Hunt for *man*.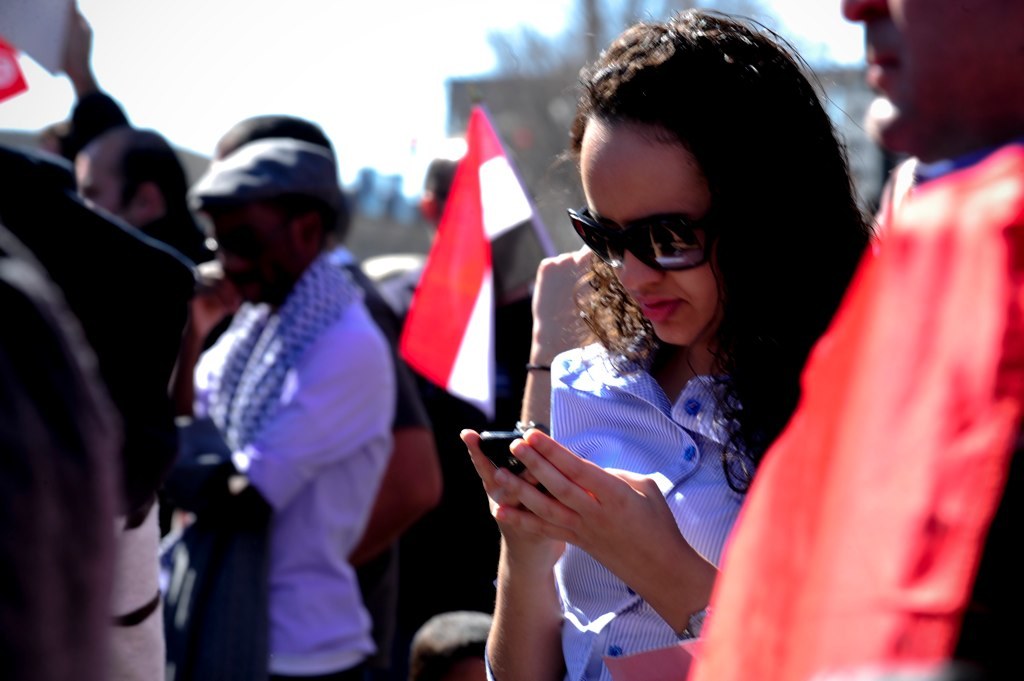
Hunted down at 128:102:420:679.
